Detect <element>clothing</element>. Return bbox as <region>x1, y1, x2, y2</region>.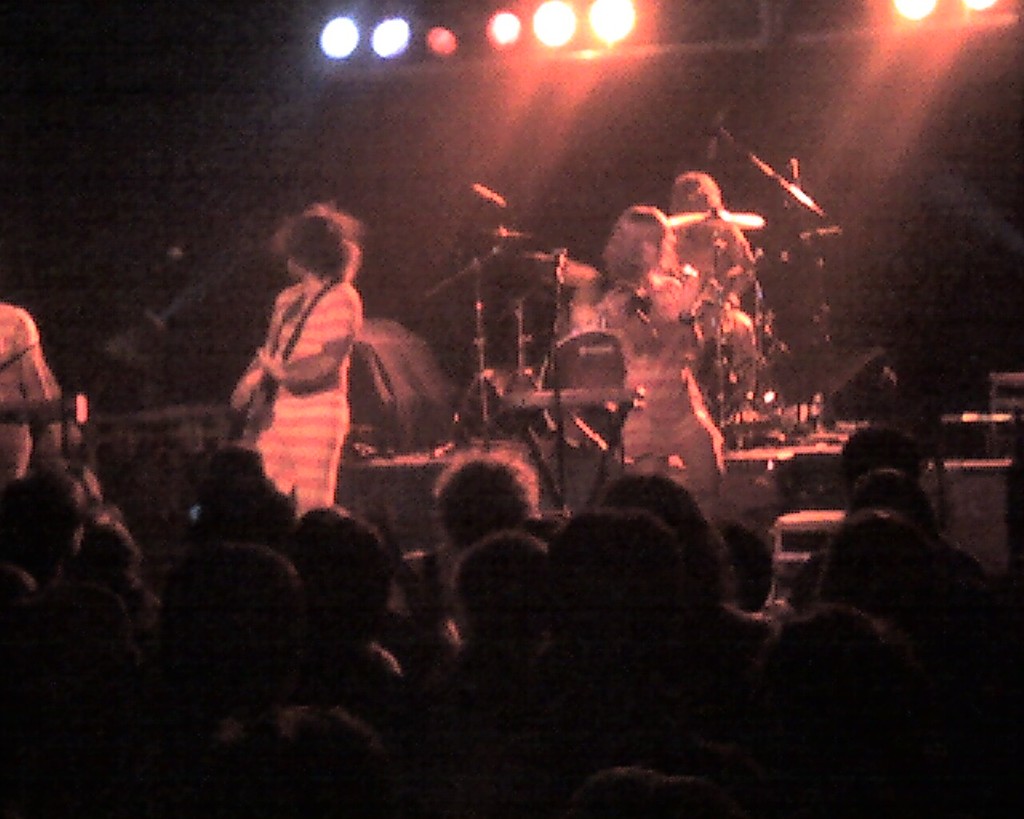
<region>221, 234, 401, 501</region>.
